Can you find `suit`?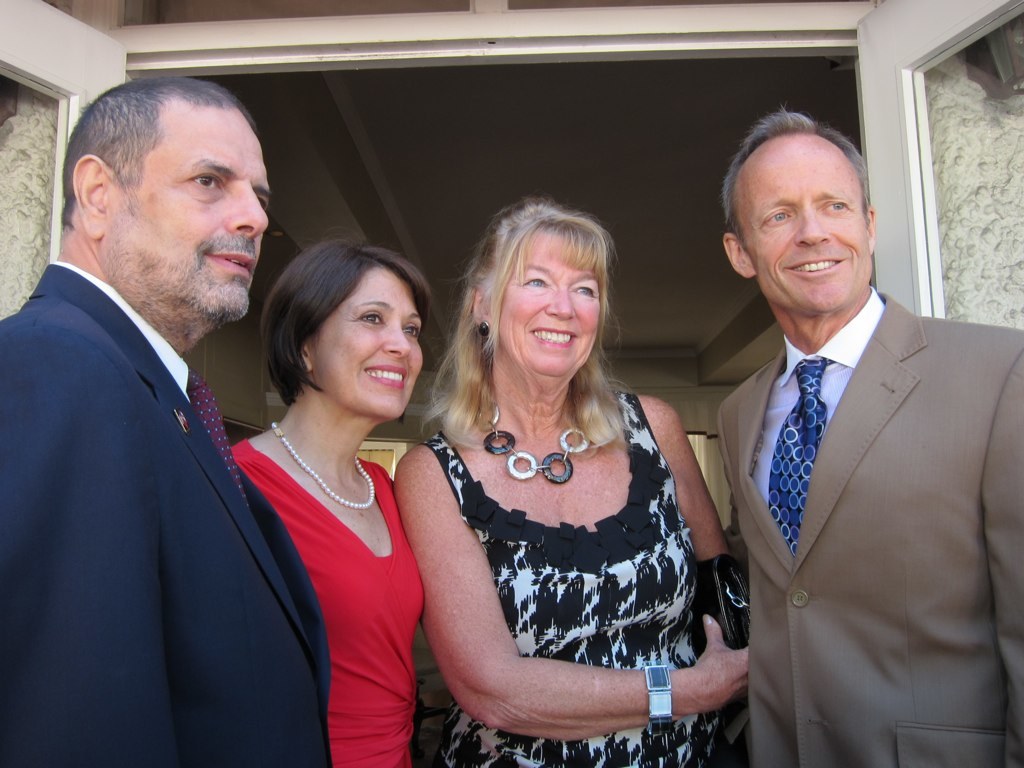
Yes, bounding box: box(707, 145, 1010, 766).
